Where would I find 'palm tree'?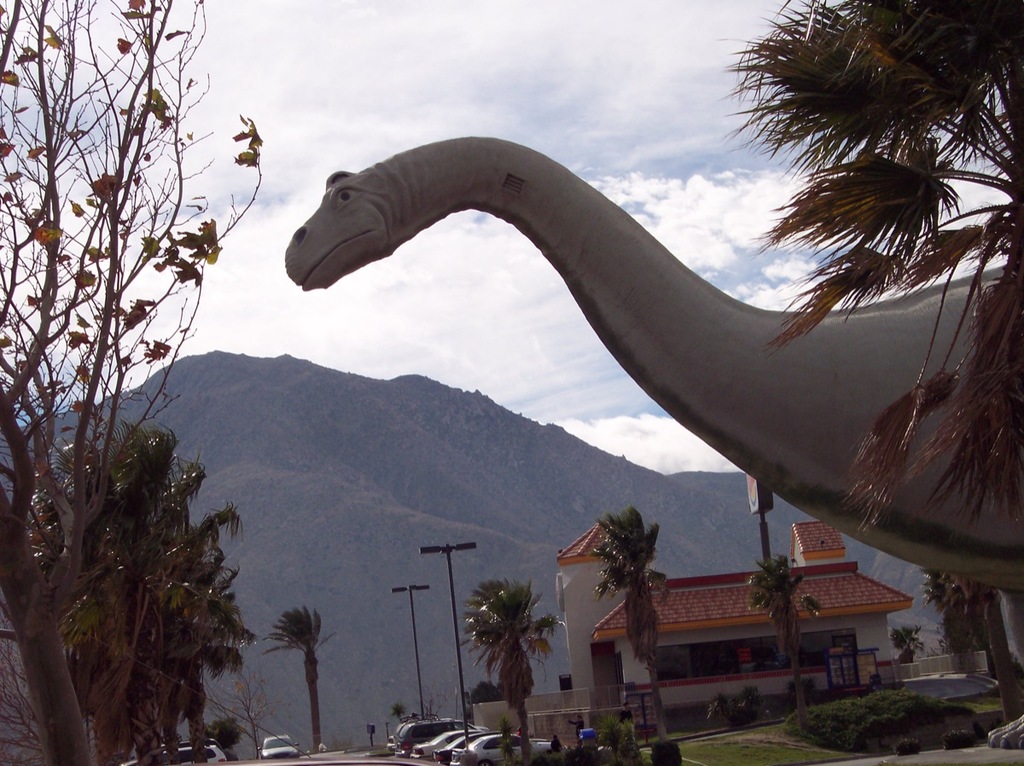
At (745,548,795,672).
